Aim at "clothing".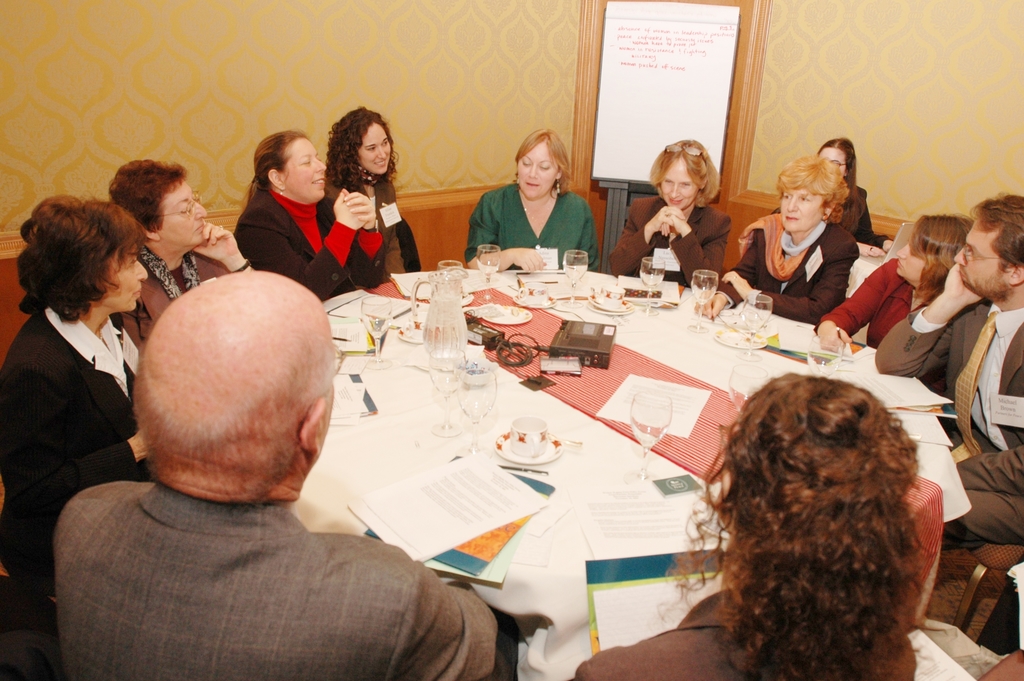
Aimed at bbox(876, 293, 1020, 539).
